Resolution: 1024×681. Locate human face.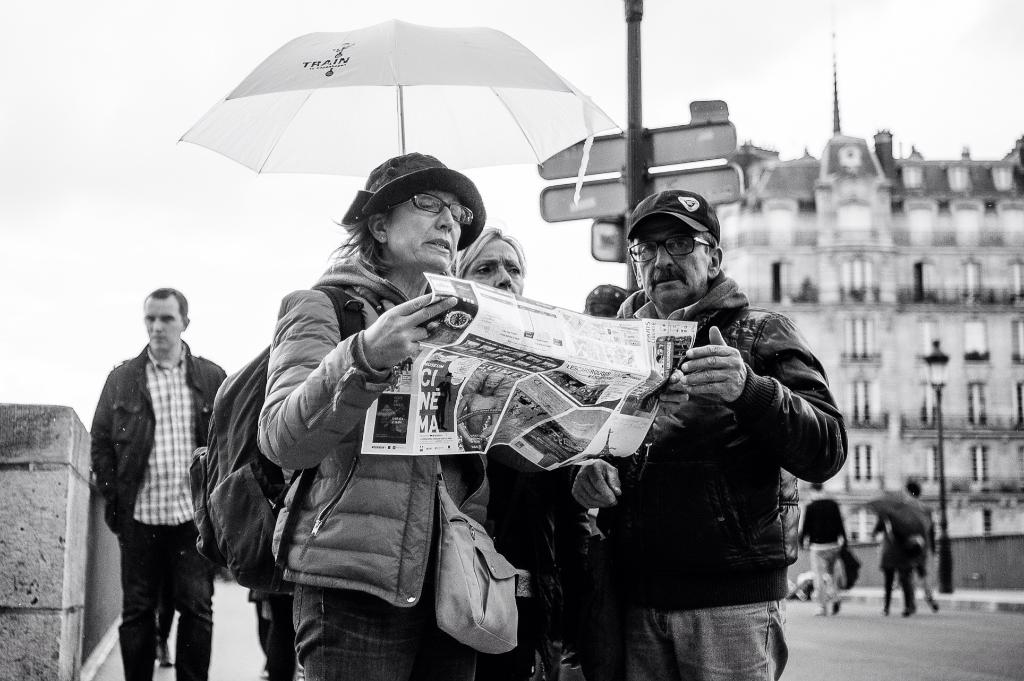
[639,220,712,305].
